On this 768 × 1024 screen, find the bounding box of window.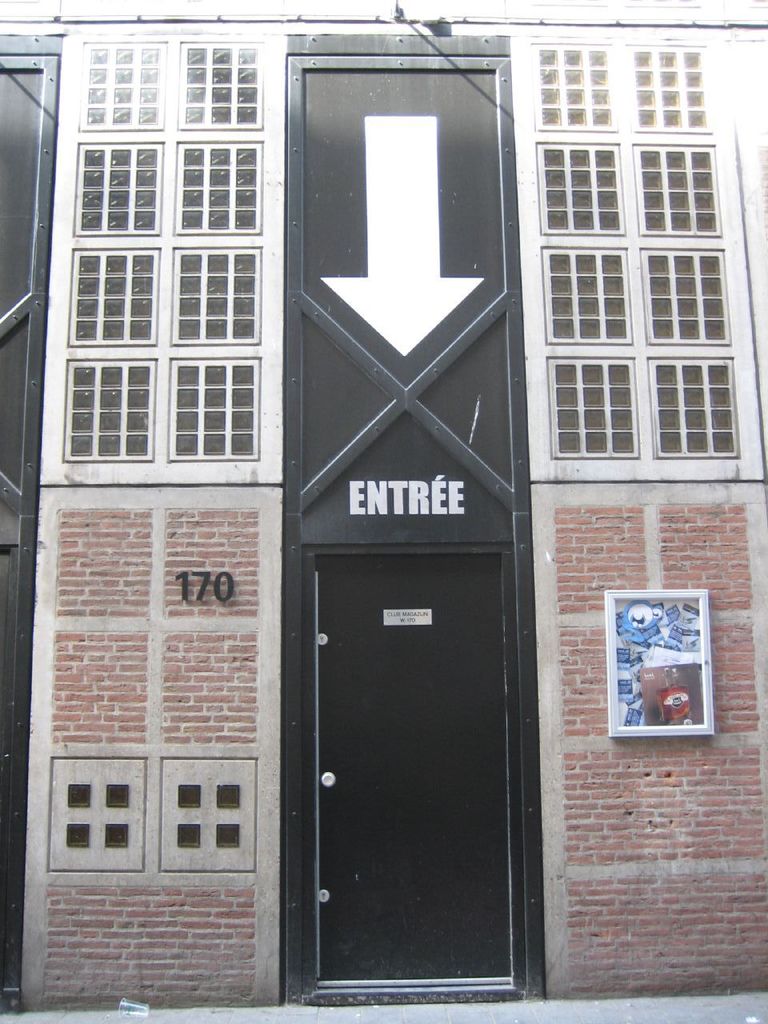
Bounding box: bbox=(177, 245, 270, 349).
